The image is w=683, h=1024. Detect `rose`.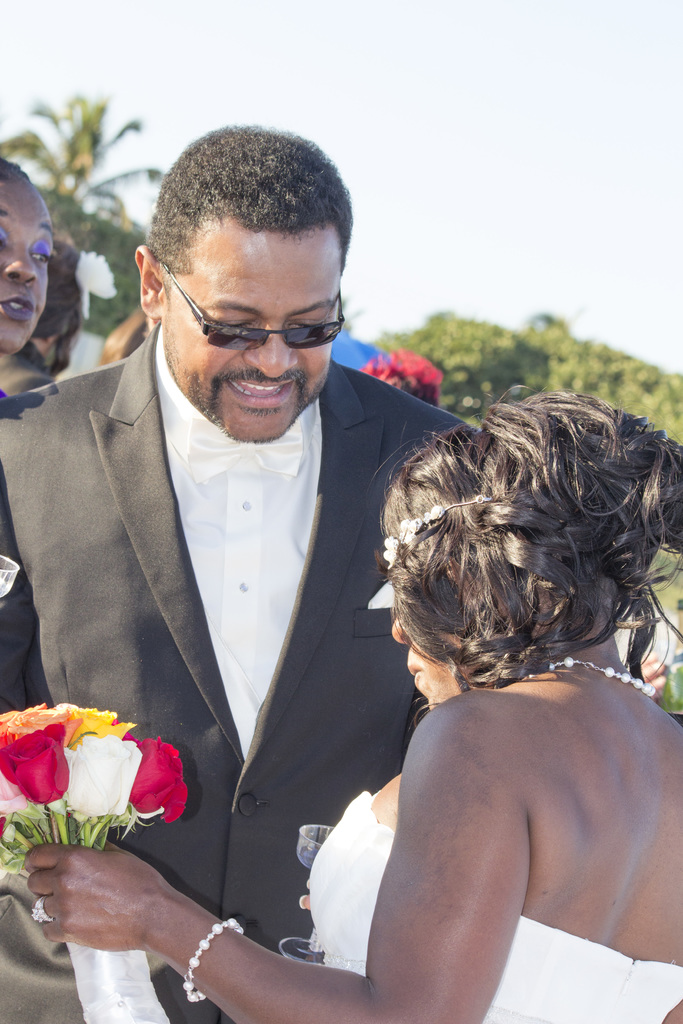
Detection: <box>356,349,443,405</box>.
